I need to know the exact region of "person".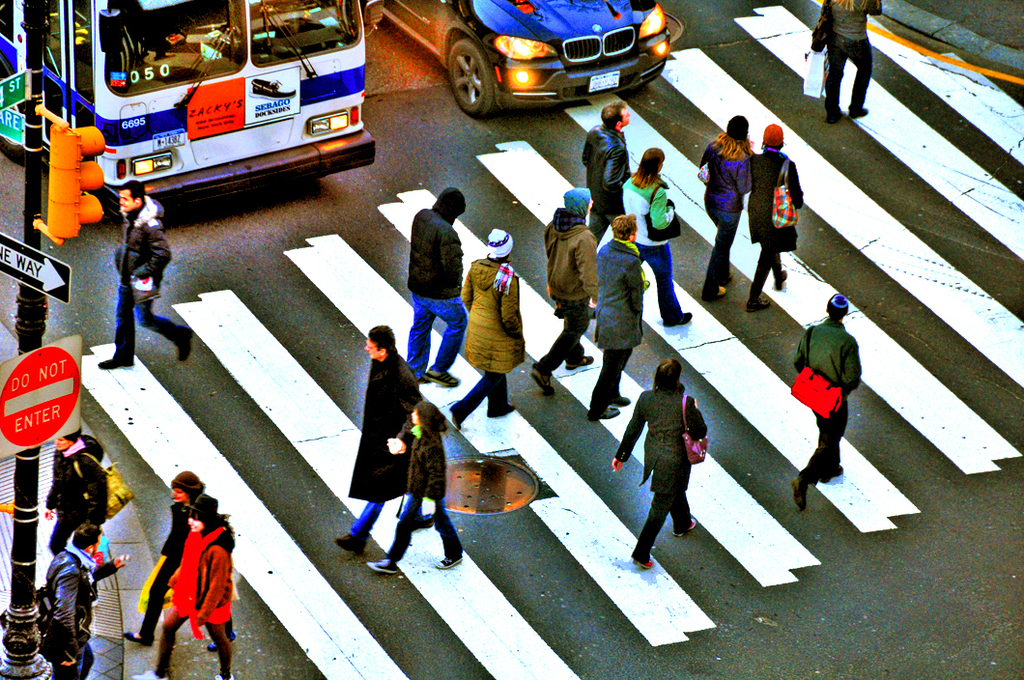
Region: detection(41, 429, 108, 556).
